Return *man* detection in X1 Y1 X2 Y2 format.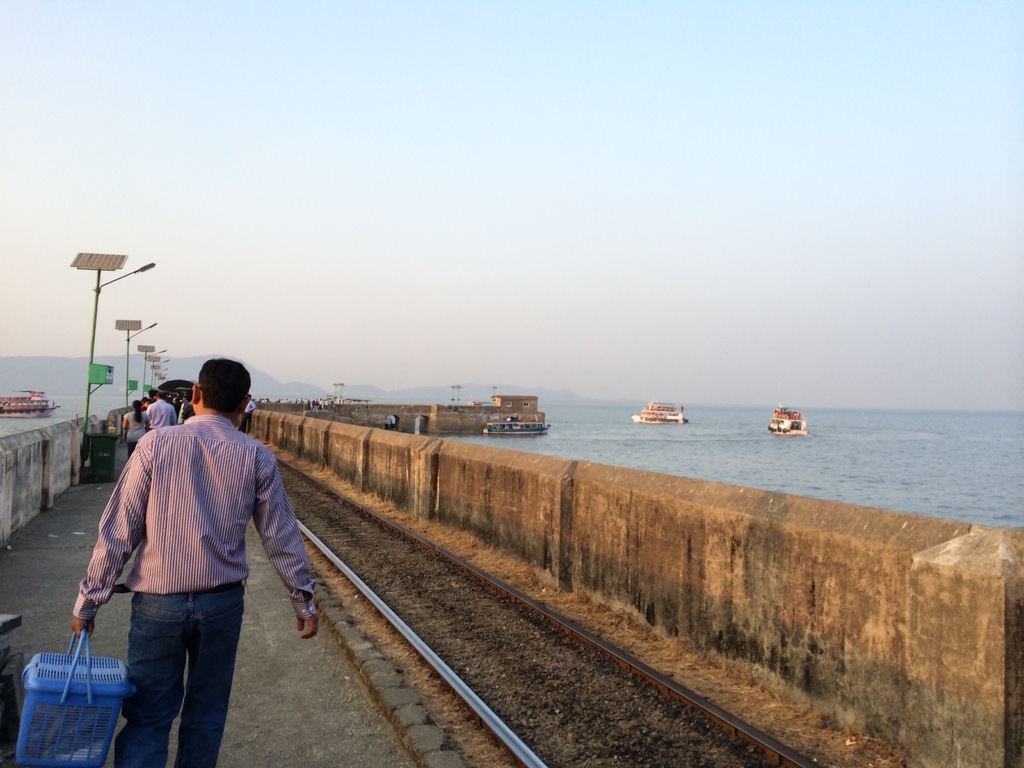
67 349 314 746.
